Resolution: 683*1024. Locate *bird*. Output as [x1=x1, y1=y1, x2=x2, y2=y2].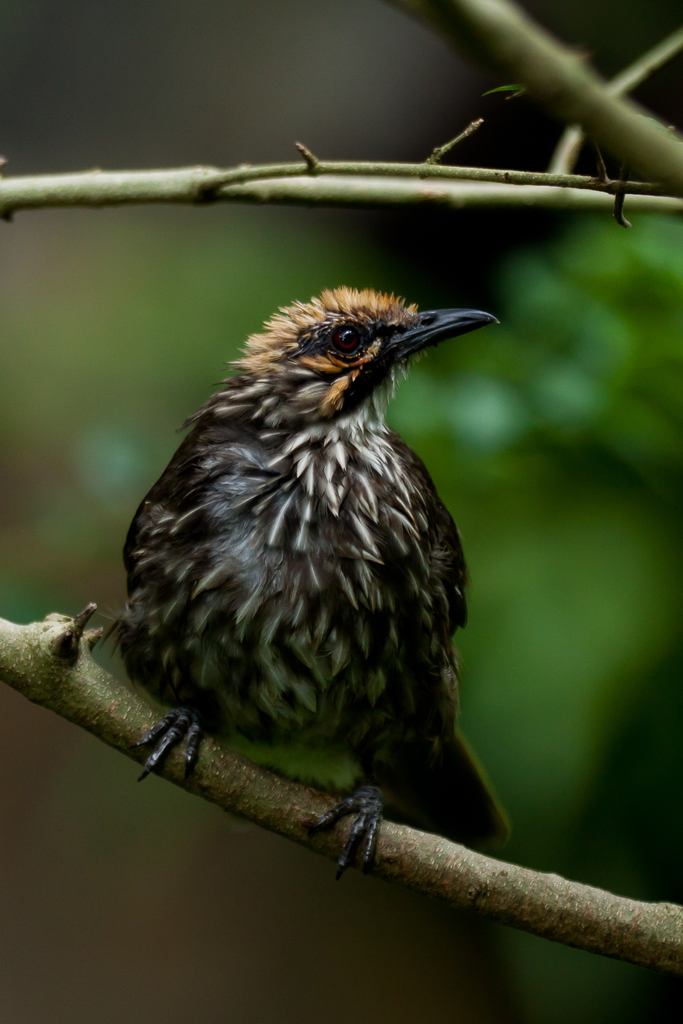
[x1=81, y1=273, x2=509, y2=899].
